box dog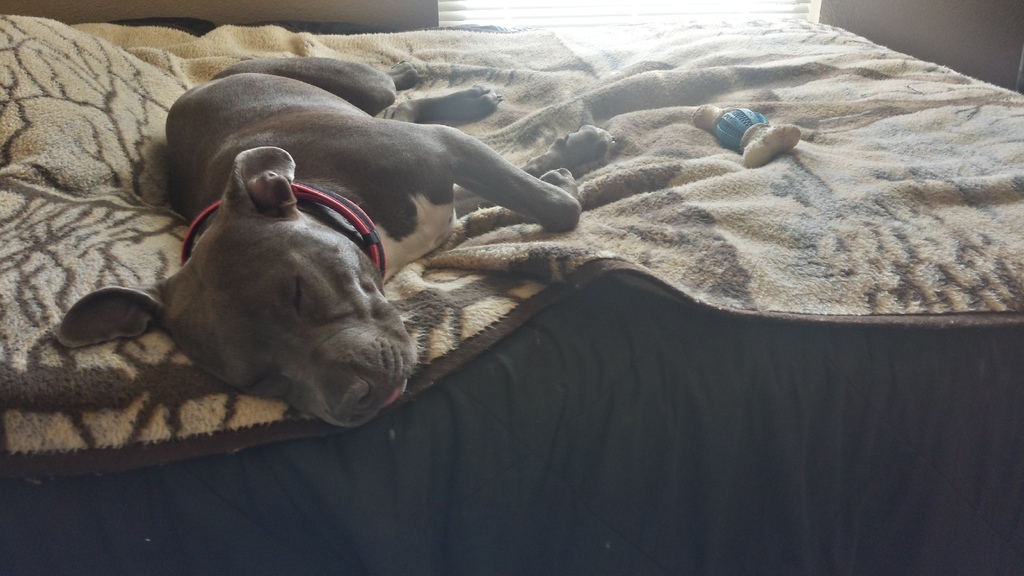
[49, 56, 612, 432]
